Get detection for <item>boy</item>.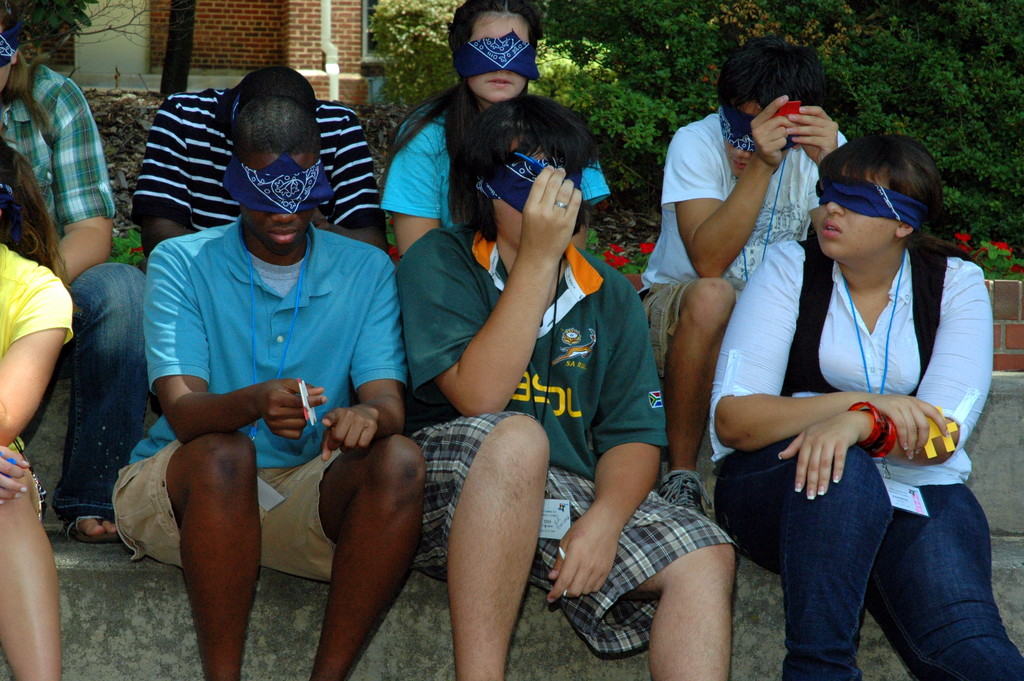
Detection: left=409, top=94, right=735, bottom=680.
